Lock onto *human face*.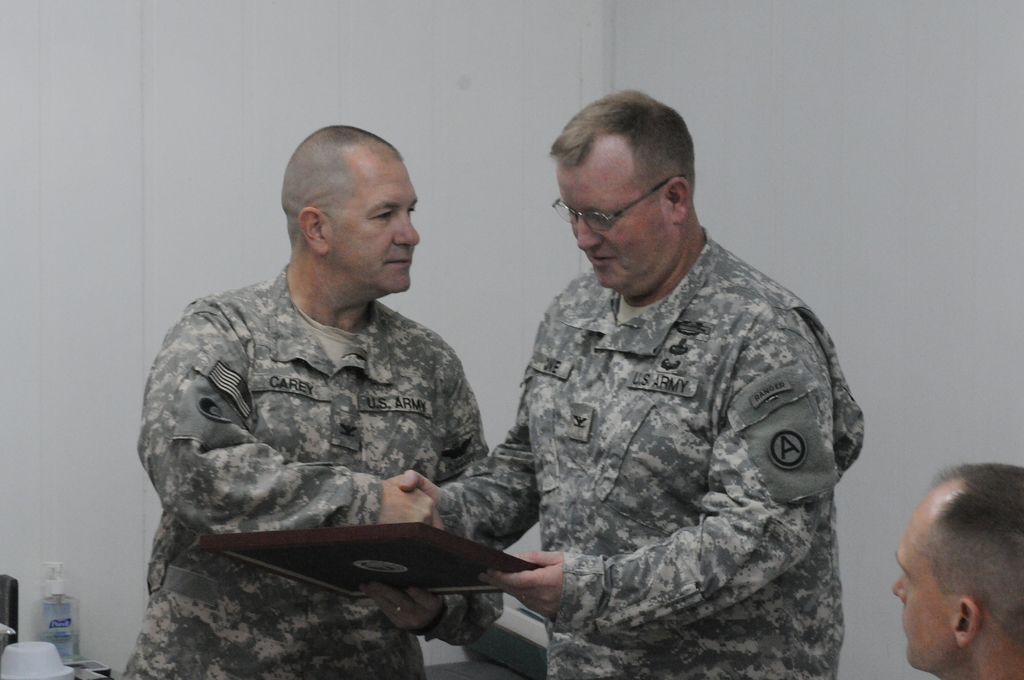
Locked: 329 150 425 295.
